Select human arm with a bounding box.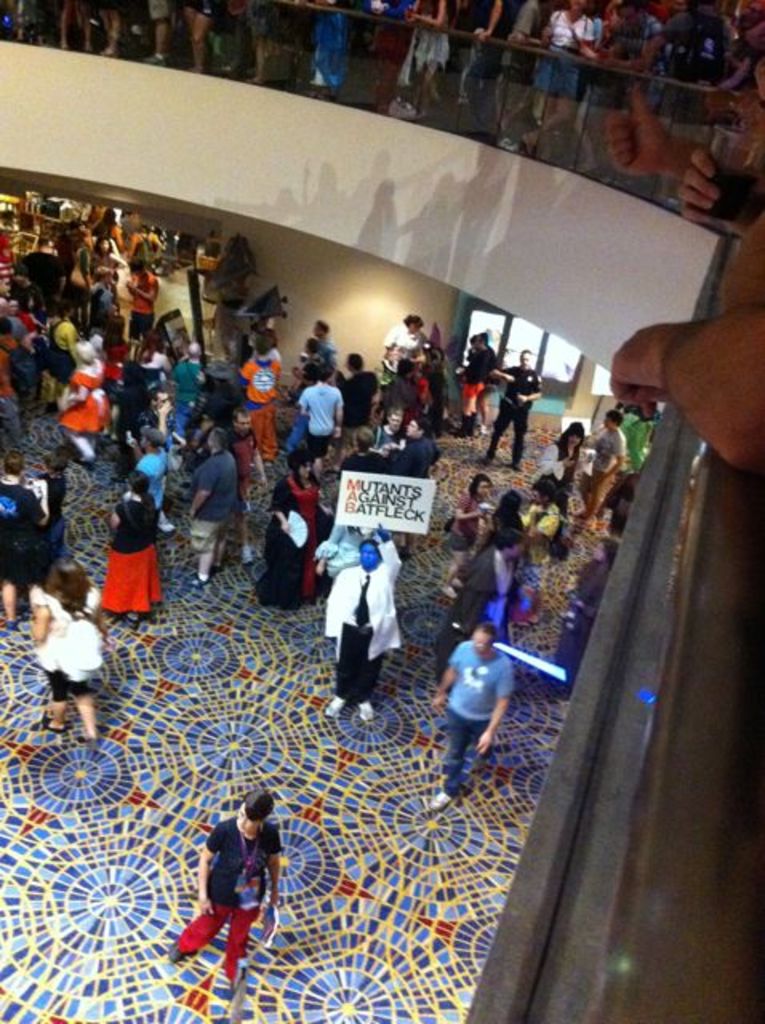
(187,824,227,915).
